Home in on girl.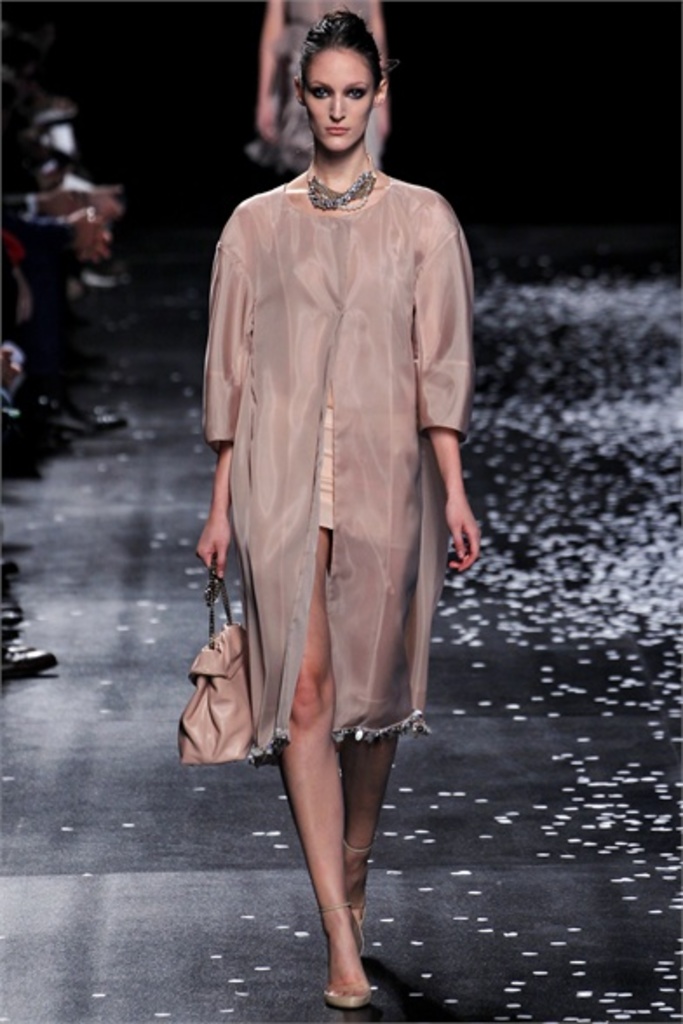
Homed in at x1=195, y1=0, x2=481, y2=1012.
